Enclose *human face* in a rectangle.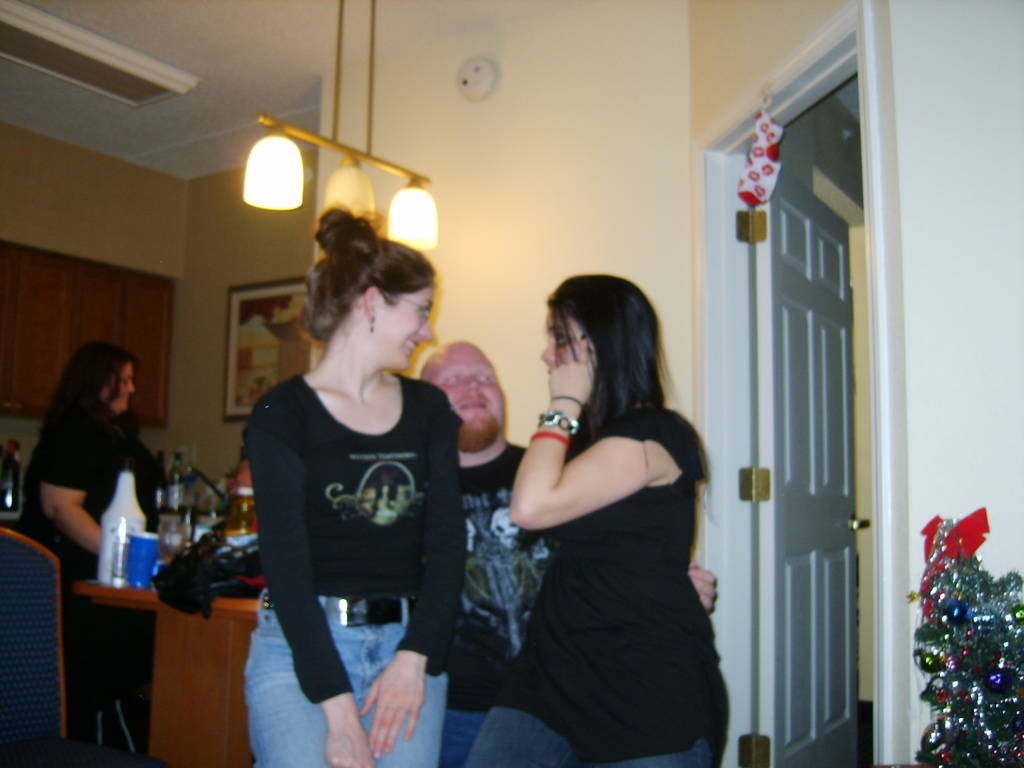
547/309/600/369.
